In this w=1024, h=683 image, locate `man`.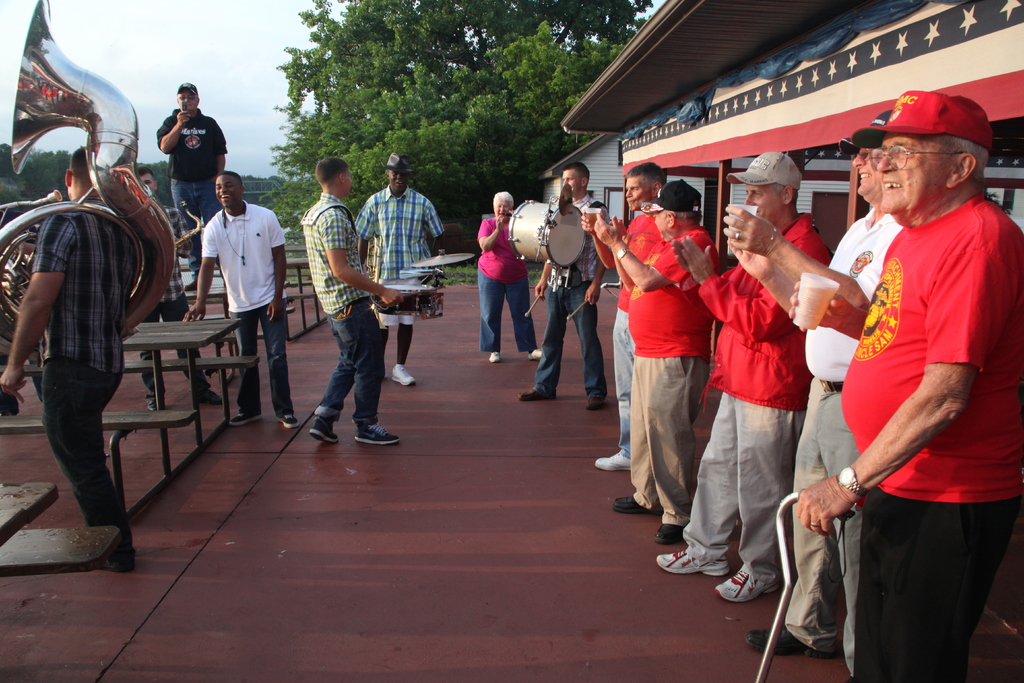
Bounding box: box=[519, 156, 605, 415].
